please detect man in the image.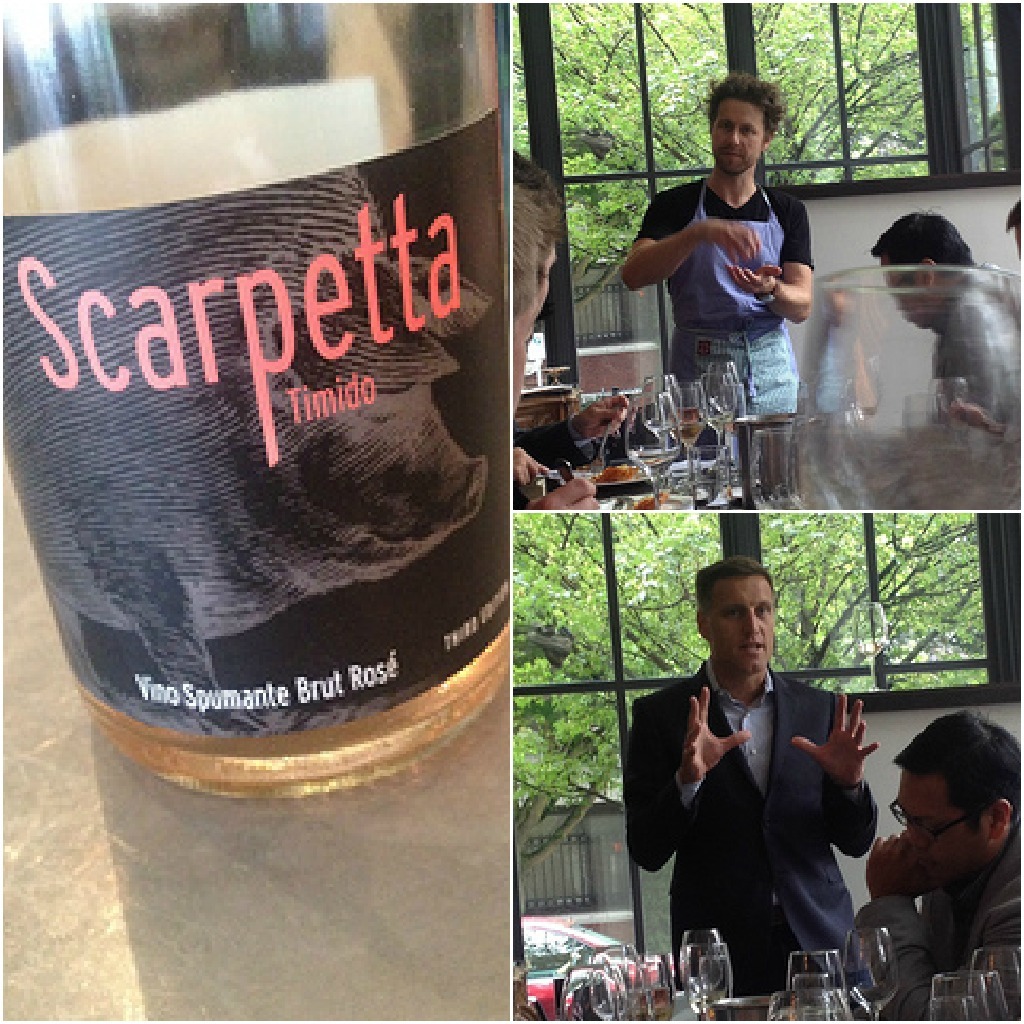
l=512, t=147, r=601, b=510.
